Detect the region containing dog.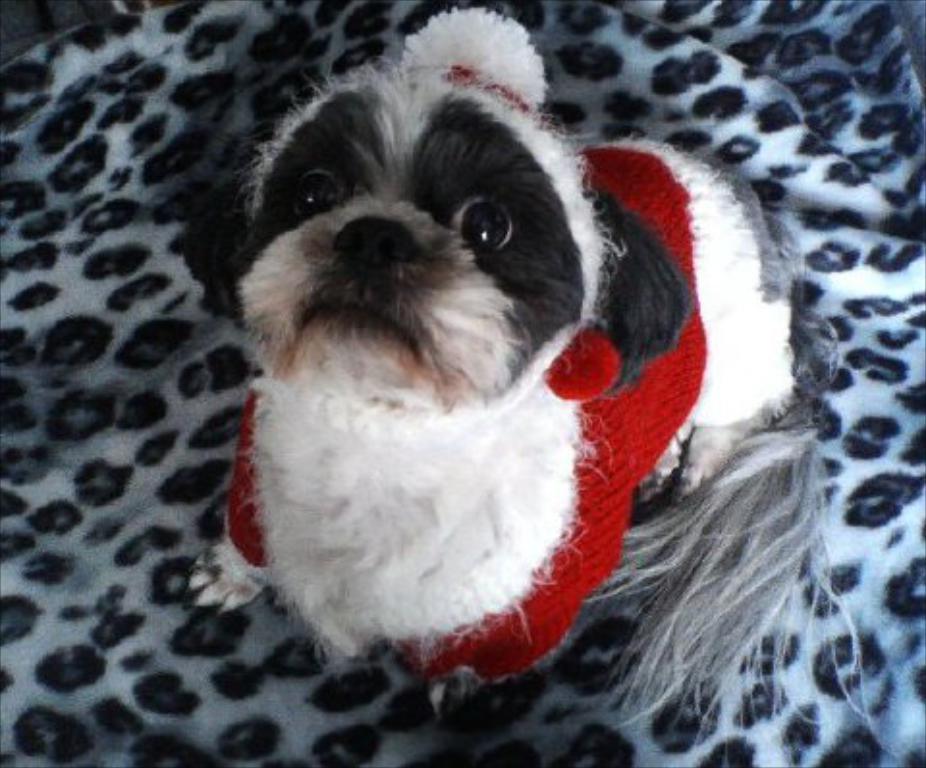
{"left": 187, "top": 2, "right": 872, "bottom": 766}.
